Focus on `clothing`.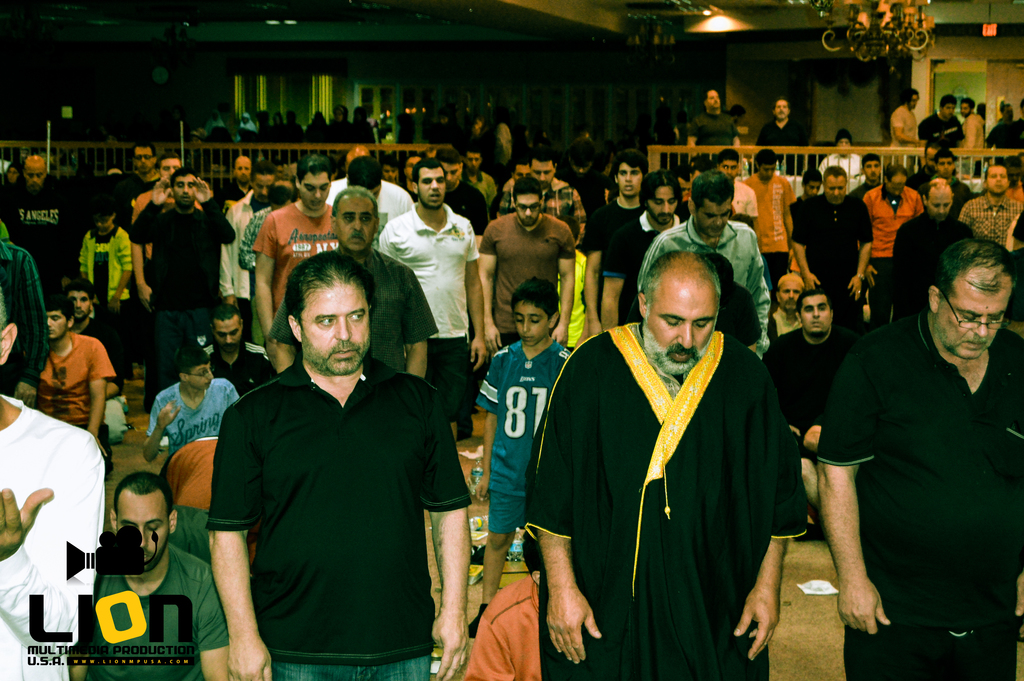
Focused at l=761, t=117, r=804, b=168.
